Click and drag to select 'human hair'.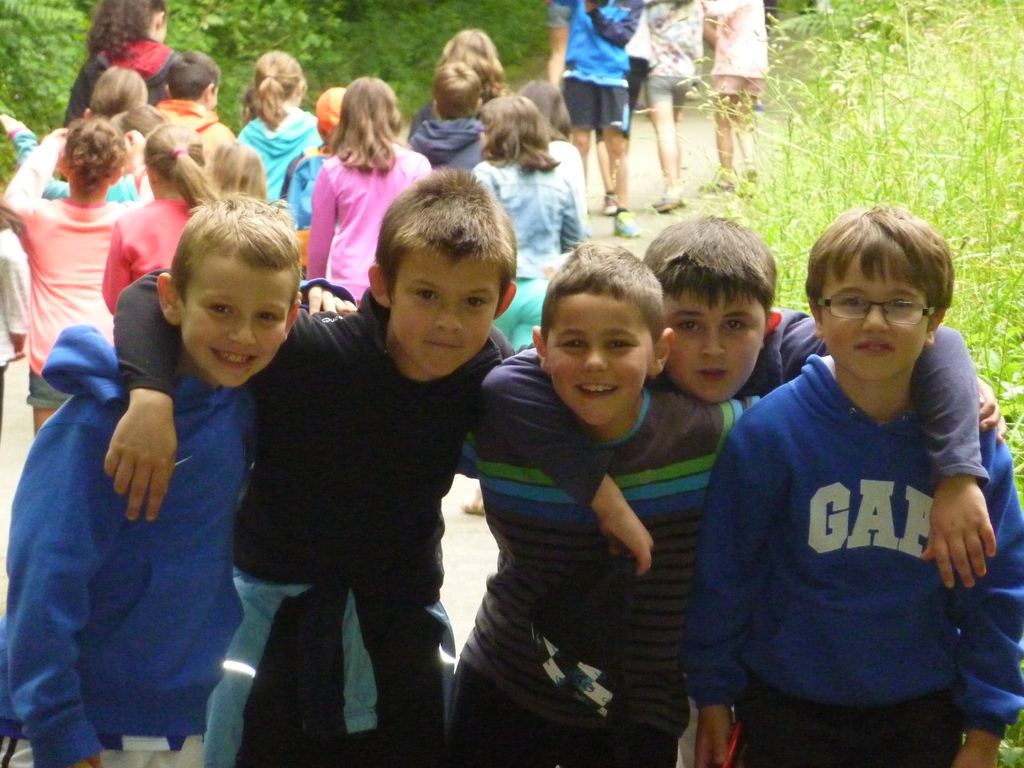
Selection: (left=515, top=77, right=575, bottom=138).
